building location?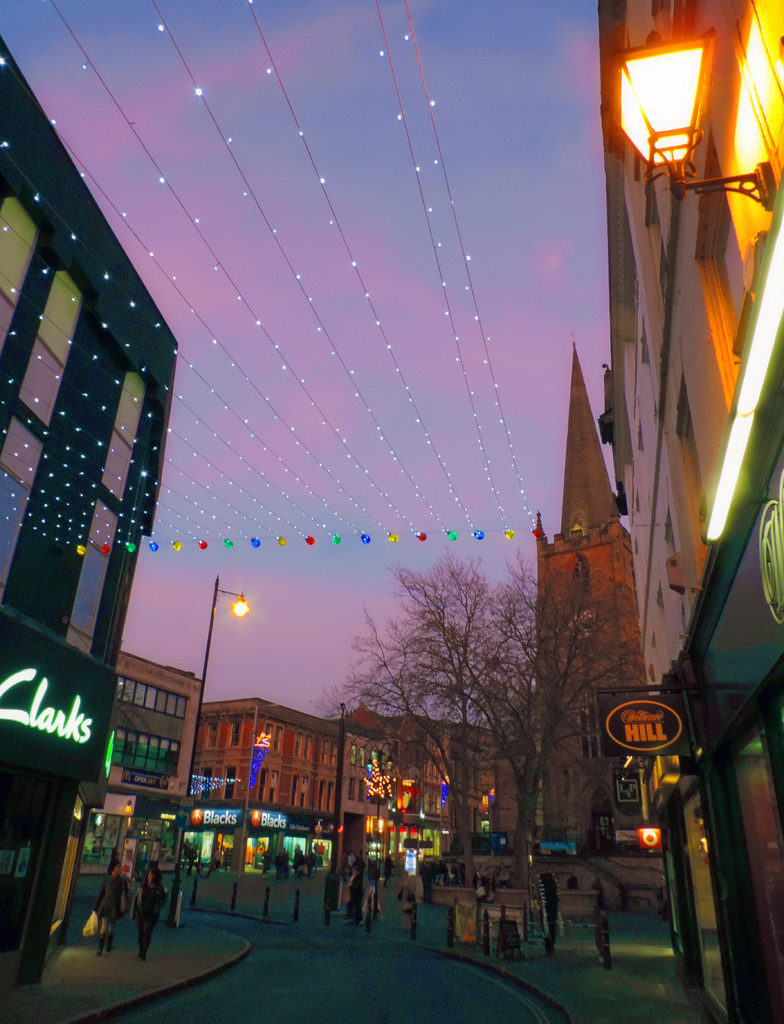
x1=198 y1=696 x2=341 y2=876
